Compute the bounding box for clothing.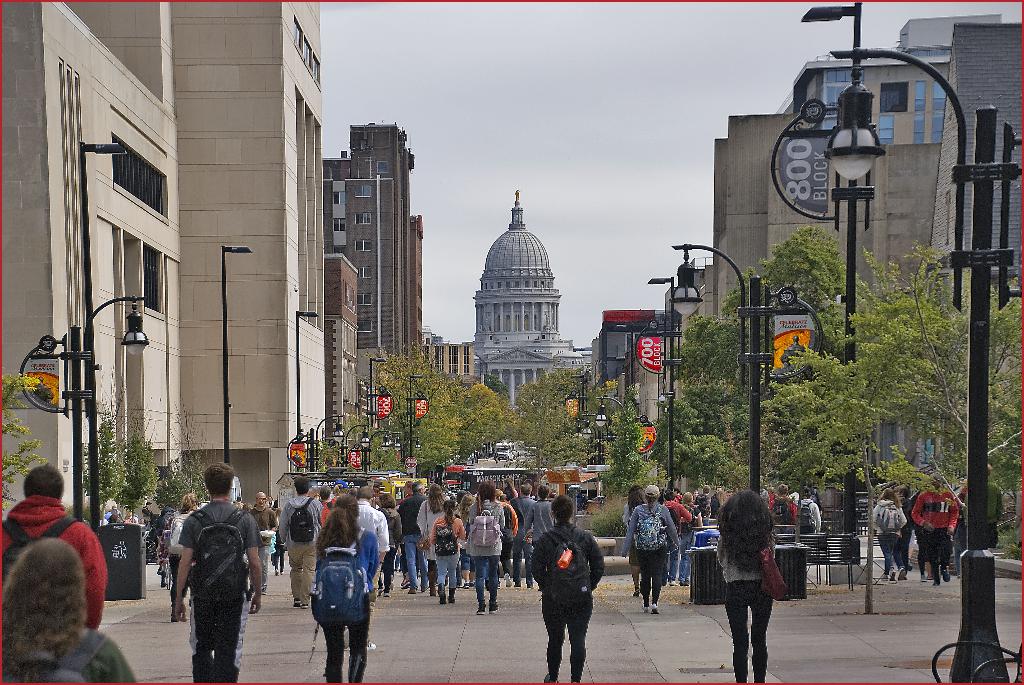
315/523/378/684.
